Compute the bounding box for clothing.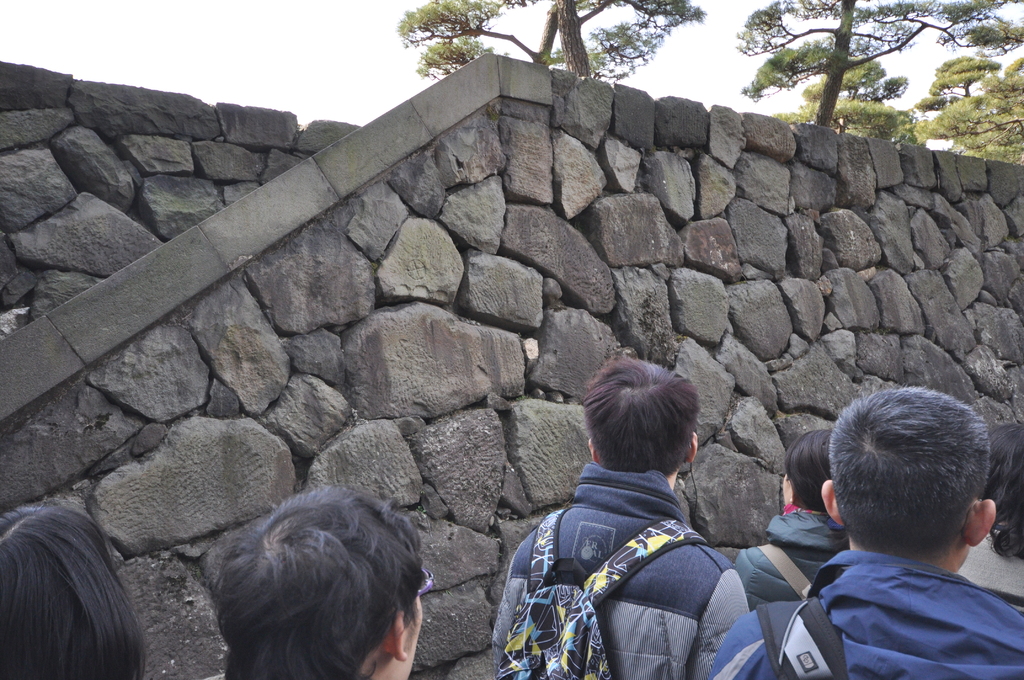
crop(954, 524, 1023, 620).
